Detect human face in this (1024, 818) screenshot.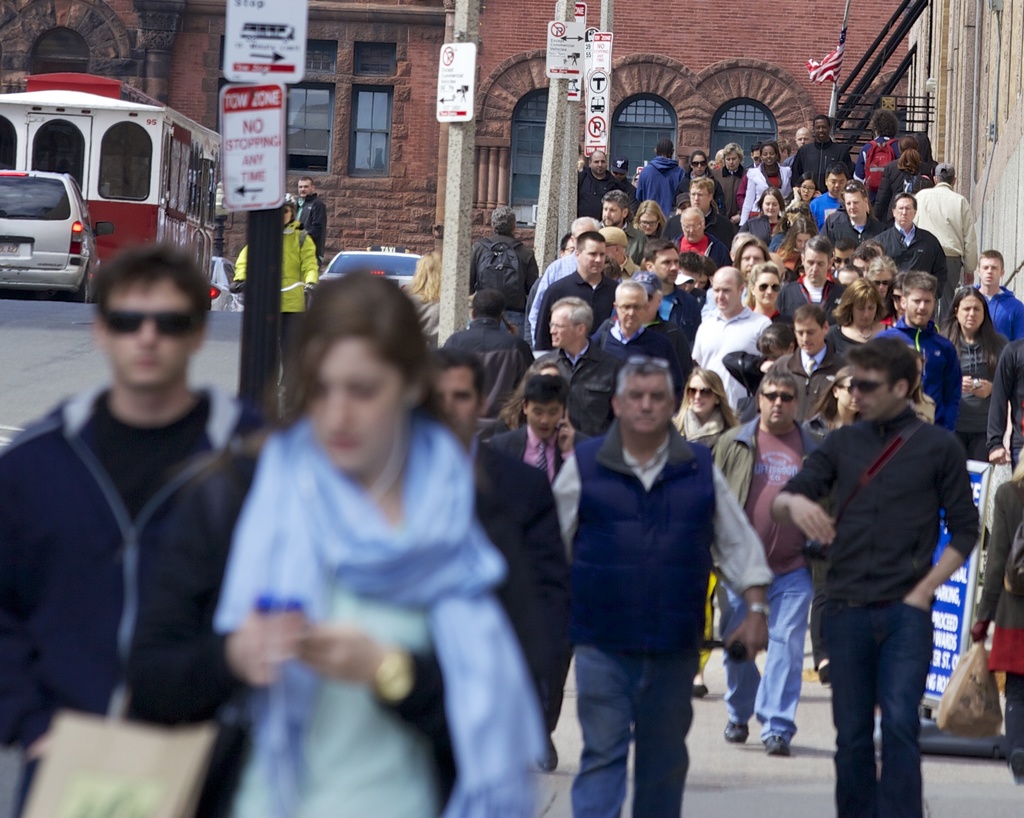
Detection: [898,196,913,227].
